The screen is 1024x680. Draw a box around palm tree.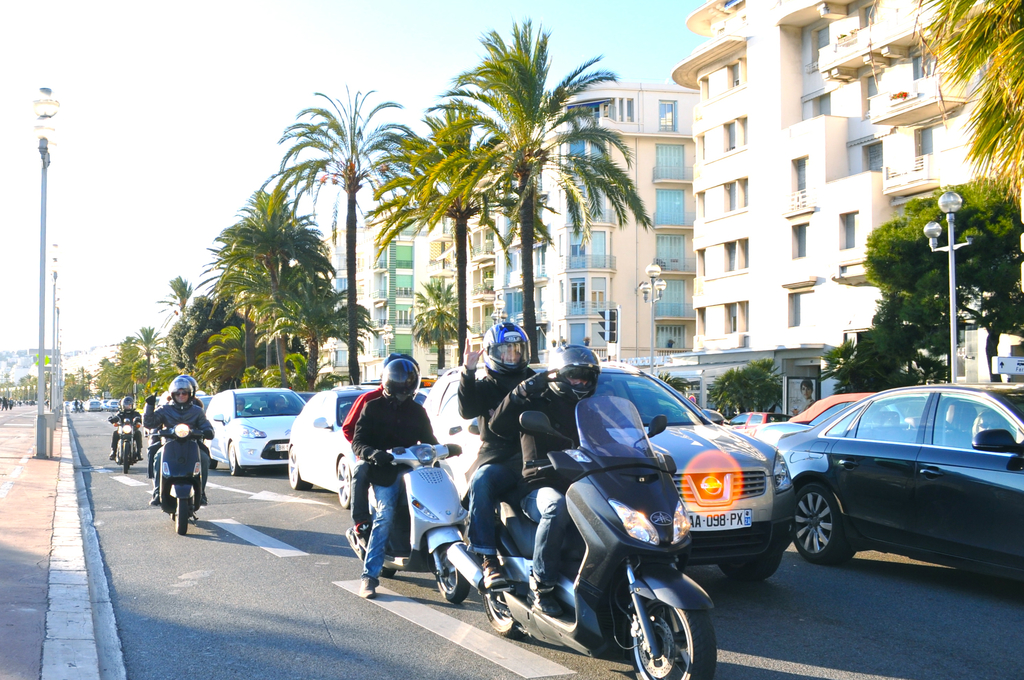
box(180, 302, 267, 389).
